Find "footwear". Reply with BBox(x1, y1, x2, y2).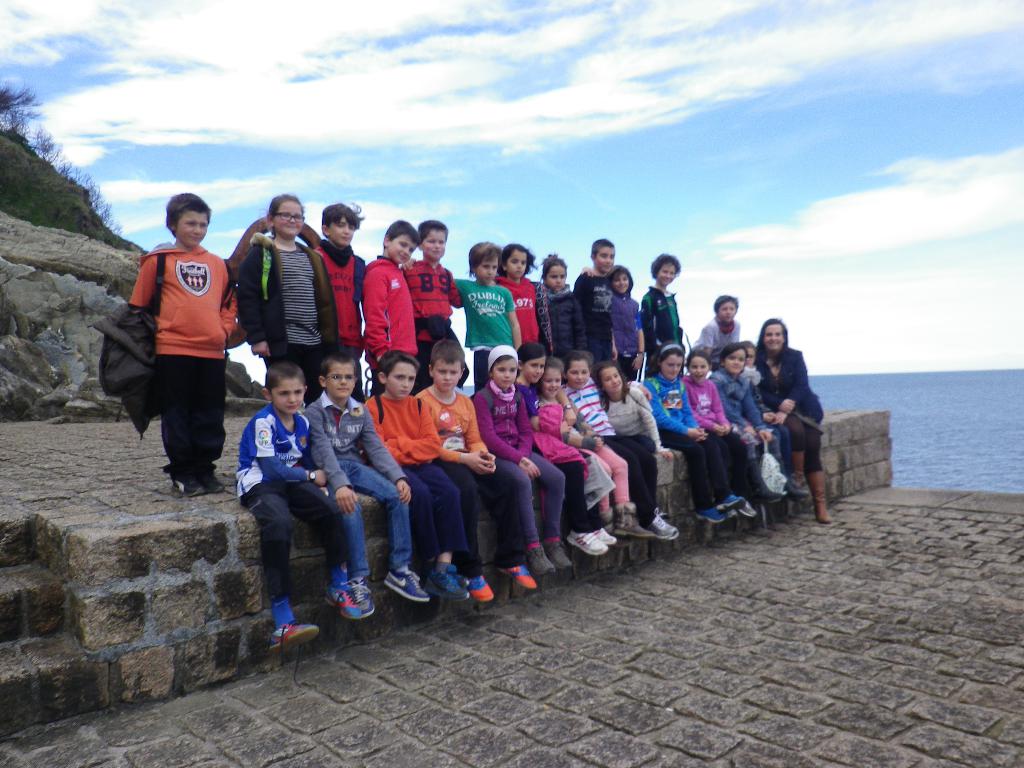
BBox(570, 536, 608, 556).
